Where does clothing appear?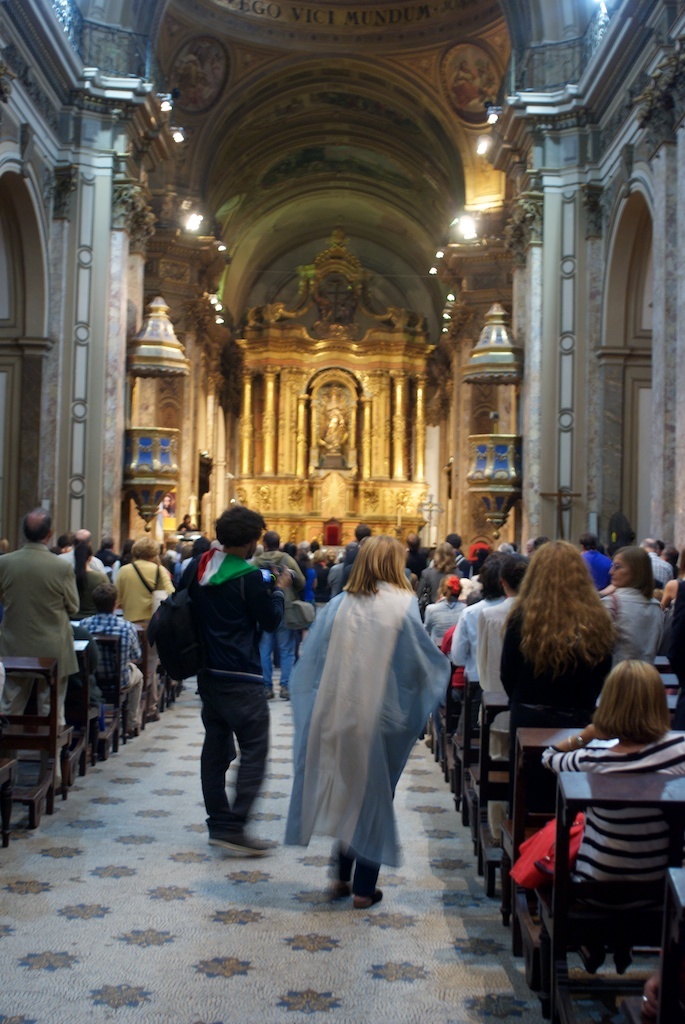
Appears at {"x1": 643, "y1": 549, "x2": 673, "y2": 589}.
